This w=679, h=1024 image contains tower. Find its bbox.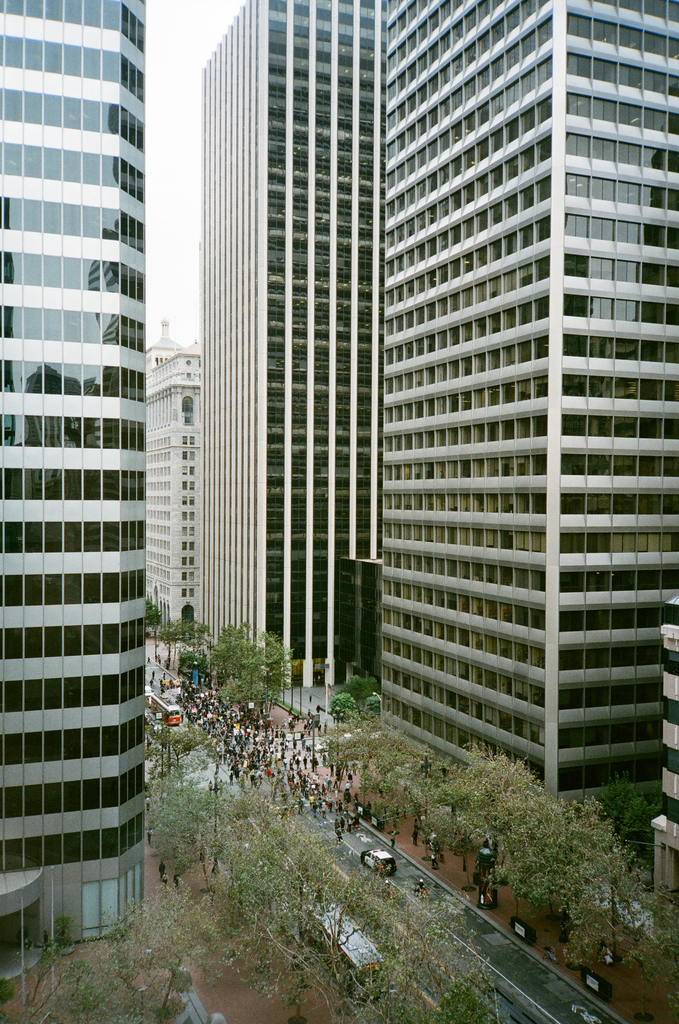
199/0/370/685.
